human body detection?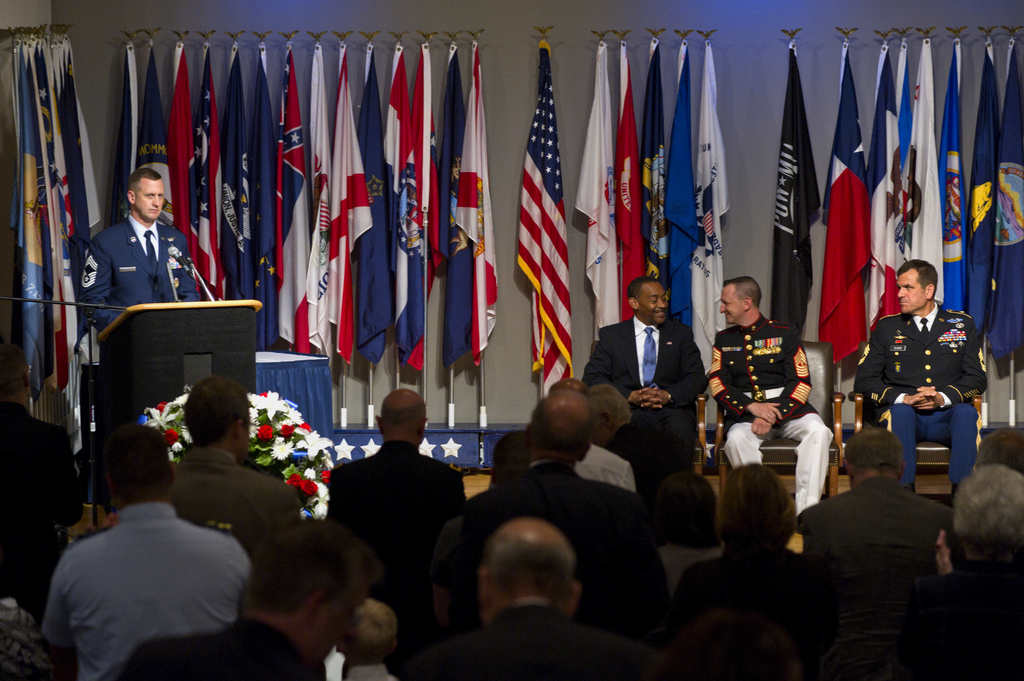
(left=856, top=262, right=988, bottom=504)
